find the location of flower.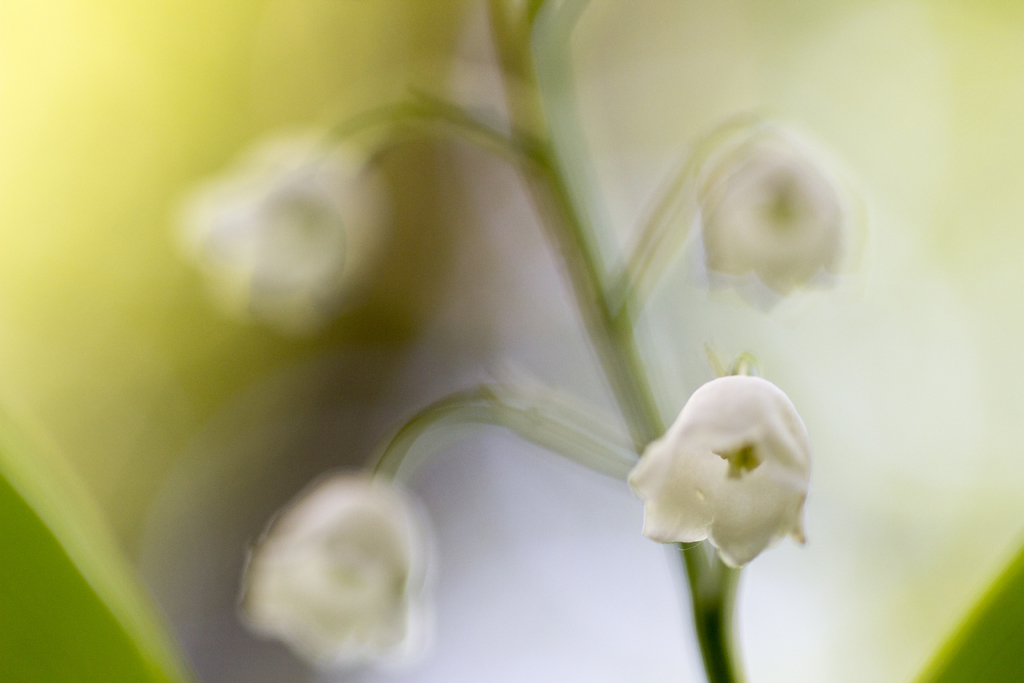
Location: x1=228, y1=467, x2=446, y2=675.
